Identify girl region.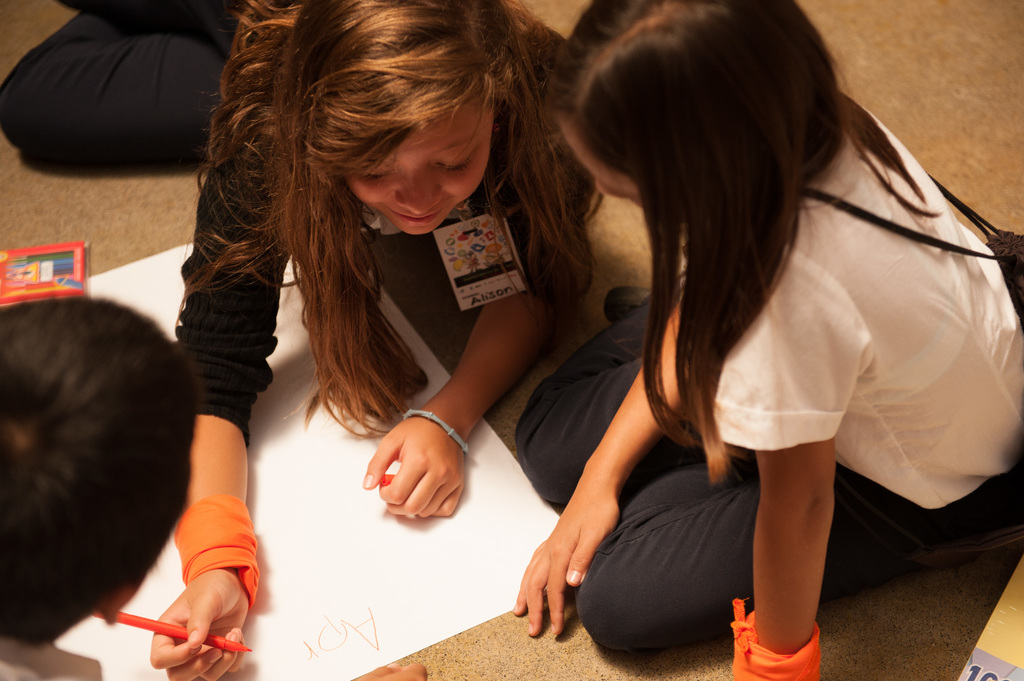
Region: {"x1": 146, "y1": 0, "x2": 600, "y2": 680}.
